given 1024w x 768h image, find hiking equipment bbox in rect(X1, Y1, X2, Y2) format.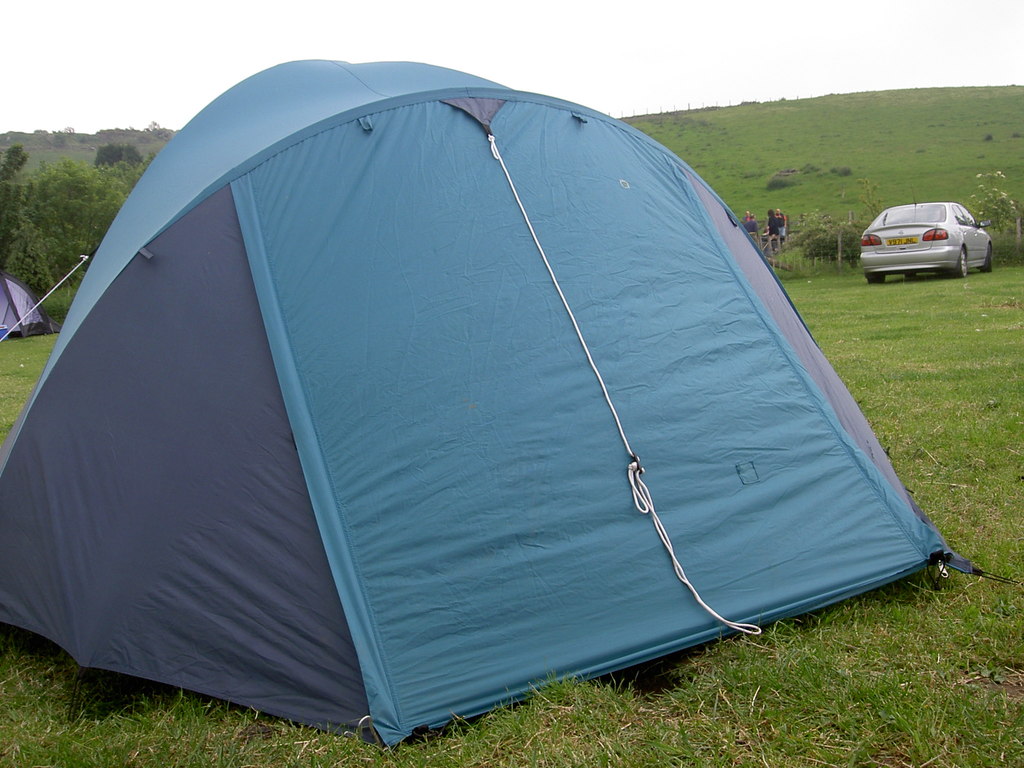
rect(0, 281, 61, 337).
